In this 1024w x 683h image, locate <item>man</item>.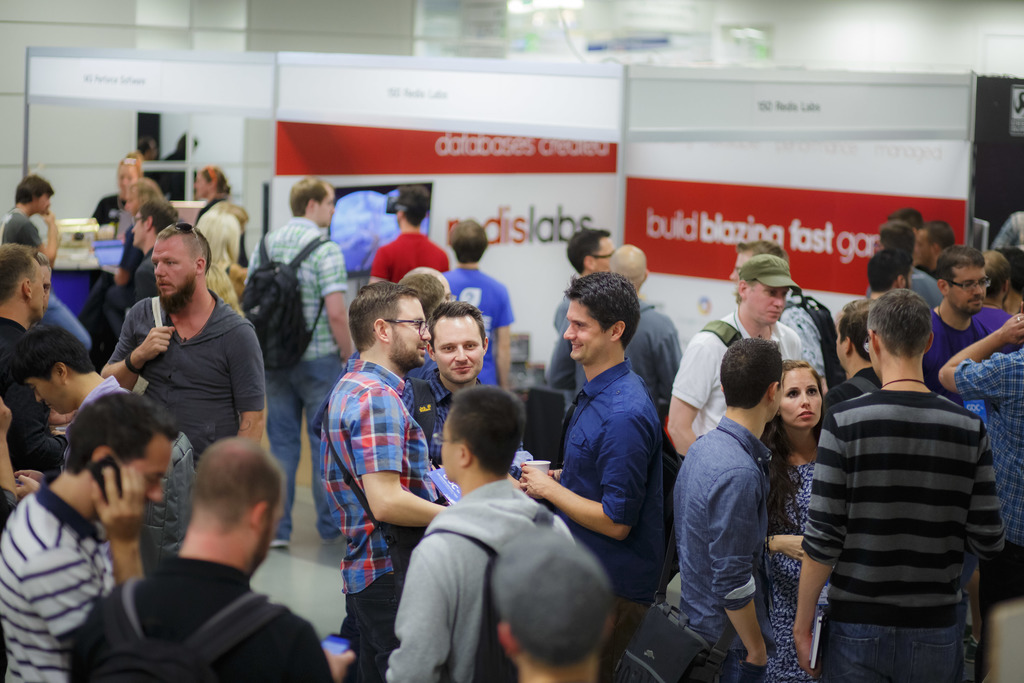
Bounding box: <bbox>241, 177, 353, 550</bbox>.
